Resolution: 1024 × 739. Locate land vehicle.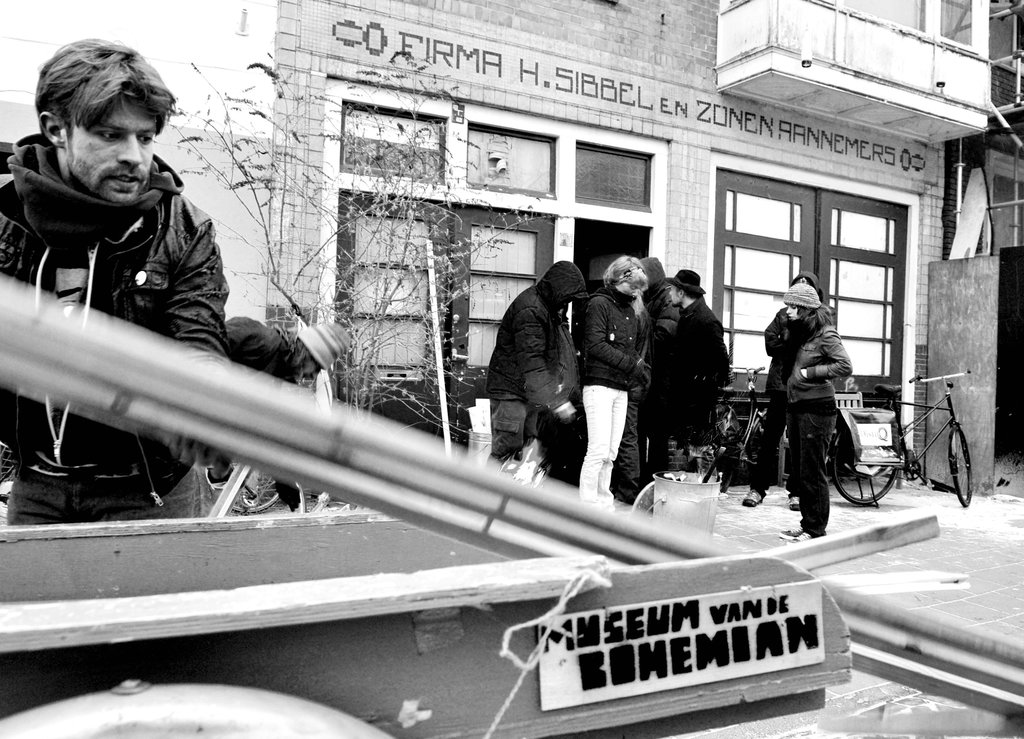
x1=683 y1=364 x2=768 y2=496.
